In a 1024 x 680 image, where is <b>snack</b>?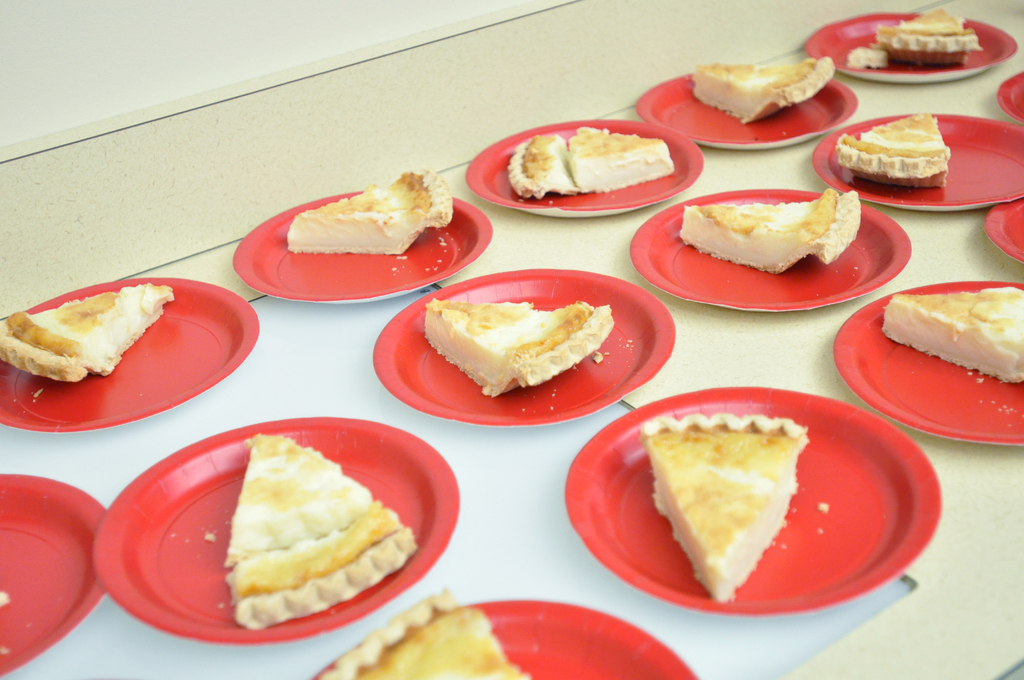
BBox(688, 51, 840, 130).
